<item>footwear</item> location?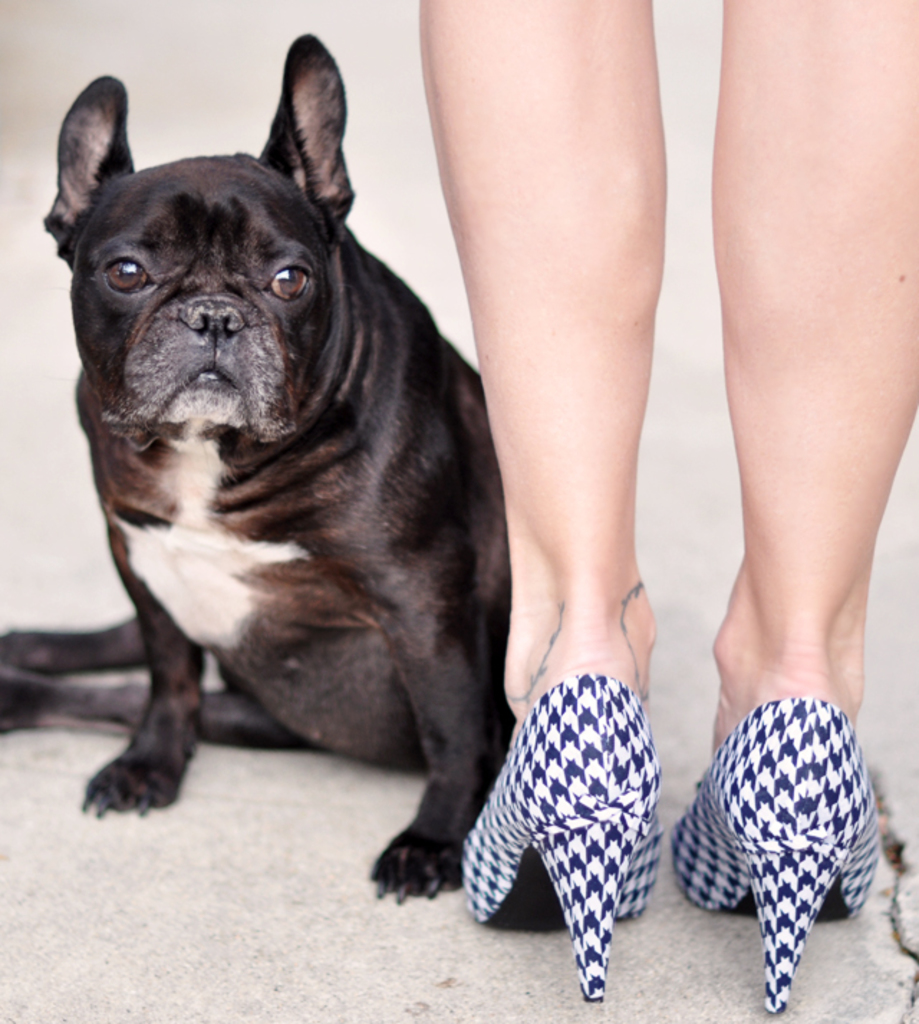
BBox(661, 652, 903, 1004)
